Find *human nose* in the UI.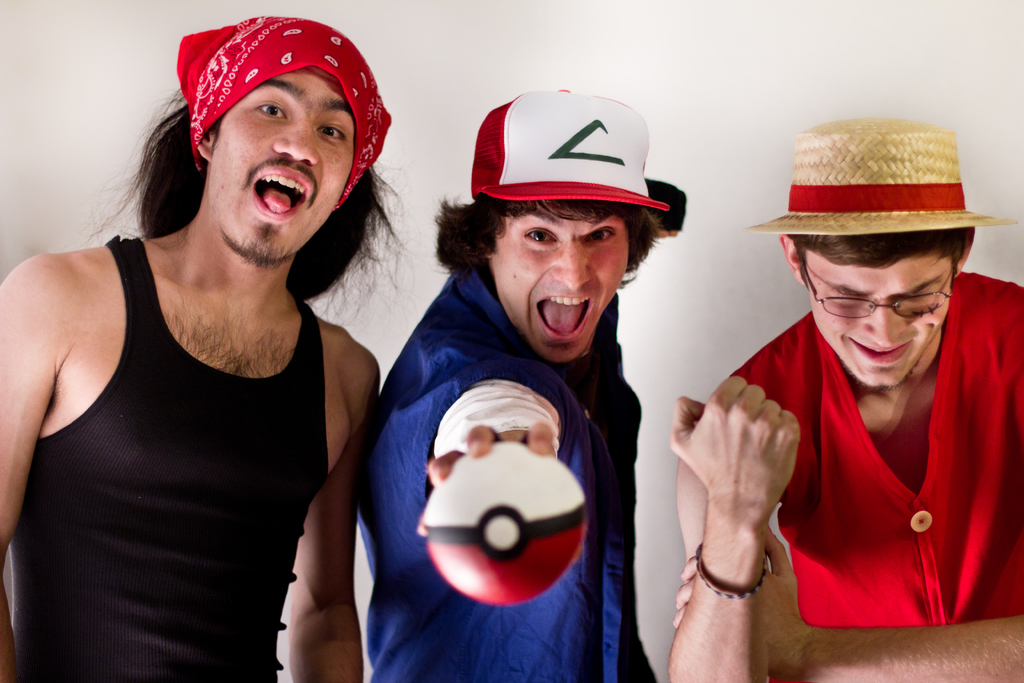
UI element at (862, 299, 909, 345).
